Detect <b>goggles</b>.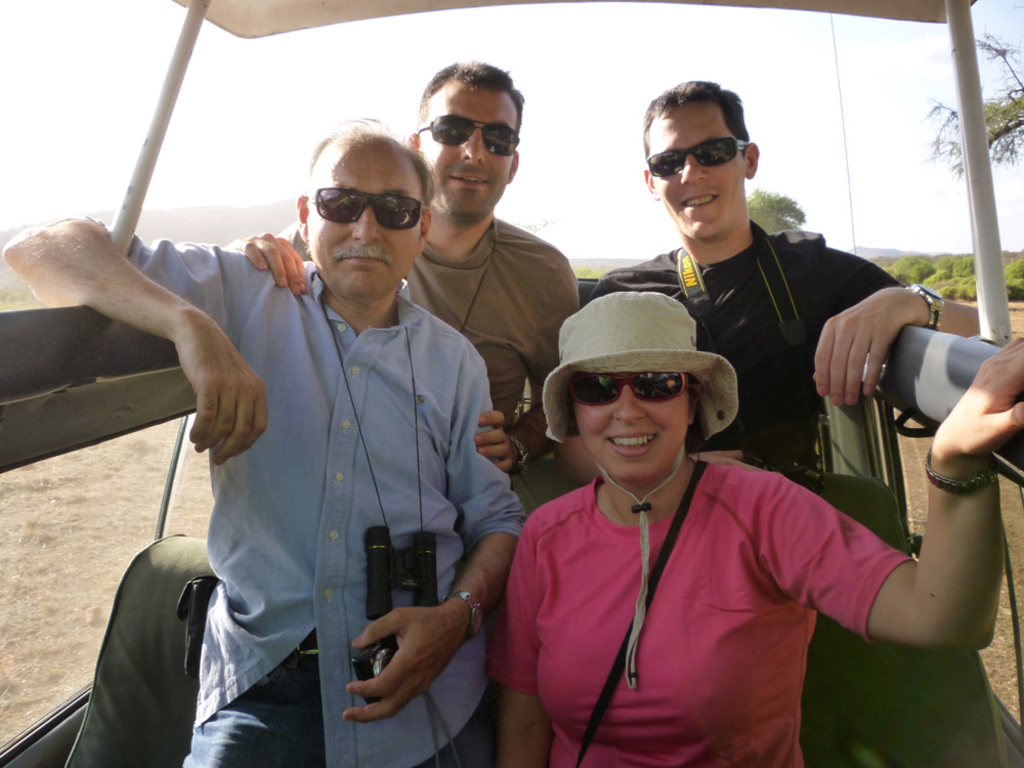
Detected at [299,173,422,227].
